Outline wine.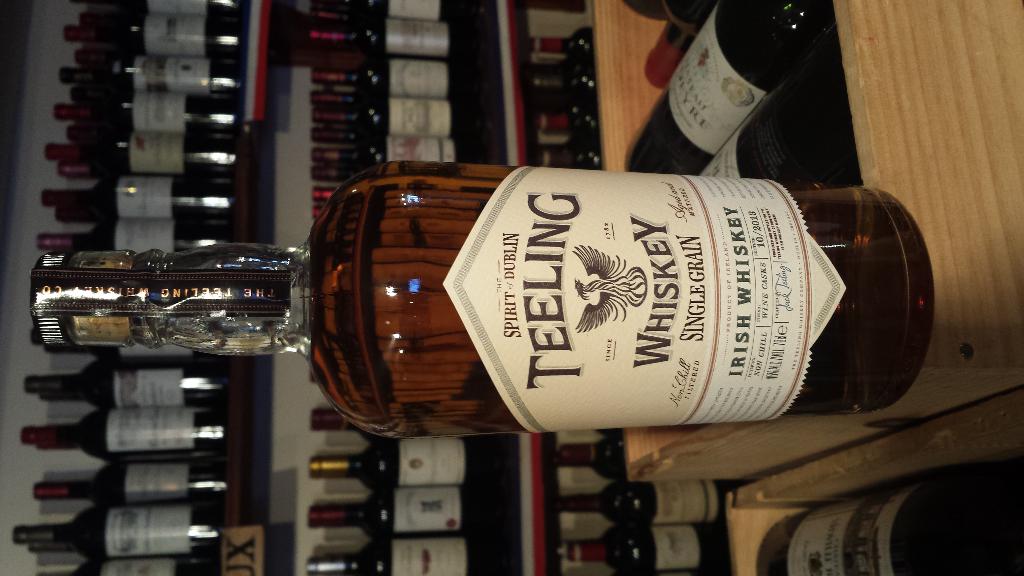
Outline: 214,187,900,419.
